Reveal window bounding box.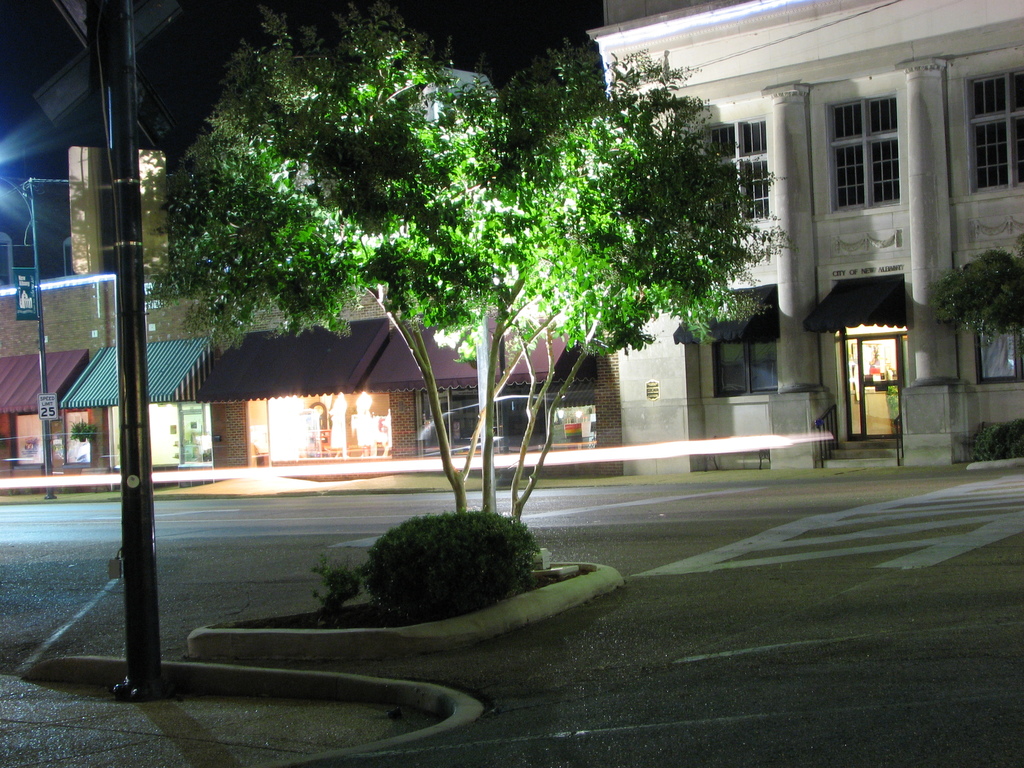
Revealed: 707 120 774 227.
